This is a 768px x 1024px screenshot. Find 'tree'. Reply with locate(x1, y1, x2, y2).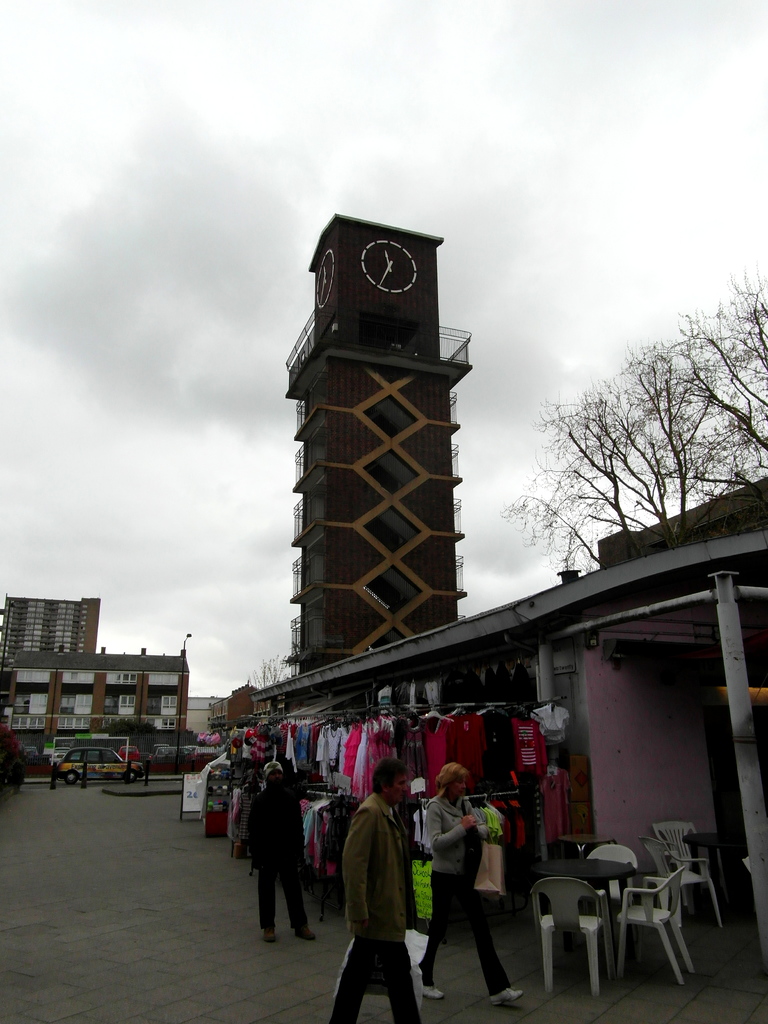
locate(518, 298, 735, 572).
